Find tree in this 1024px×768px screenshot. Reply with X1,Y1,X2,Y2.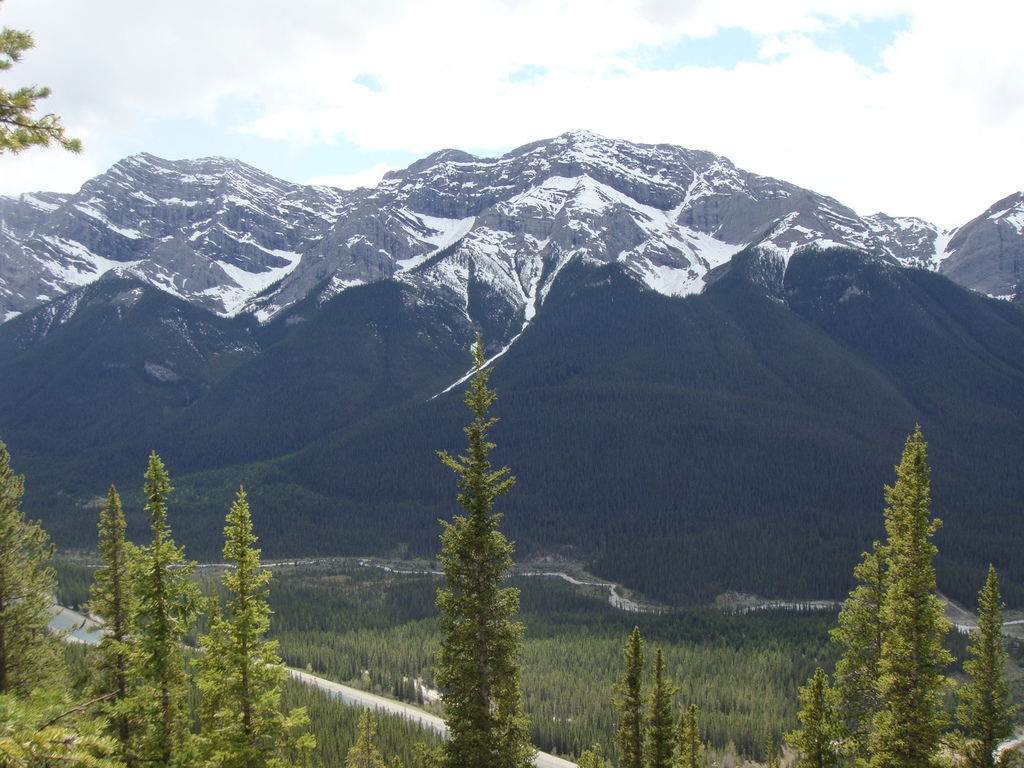
188,474,330,767.
